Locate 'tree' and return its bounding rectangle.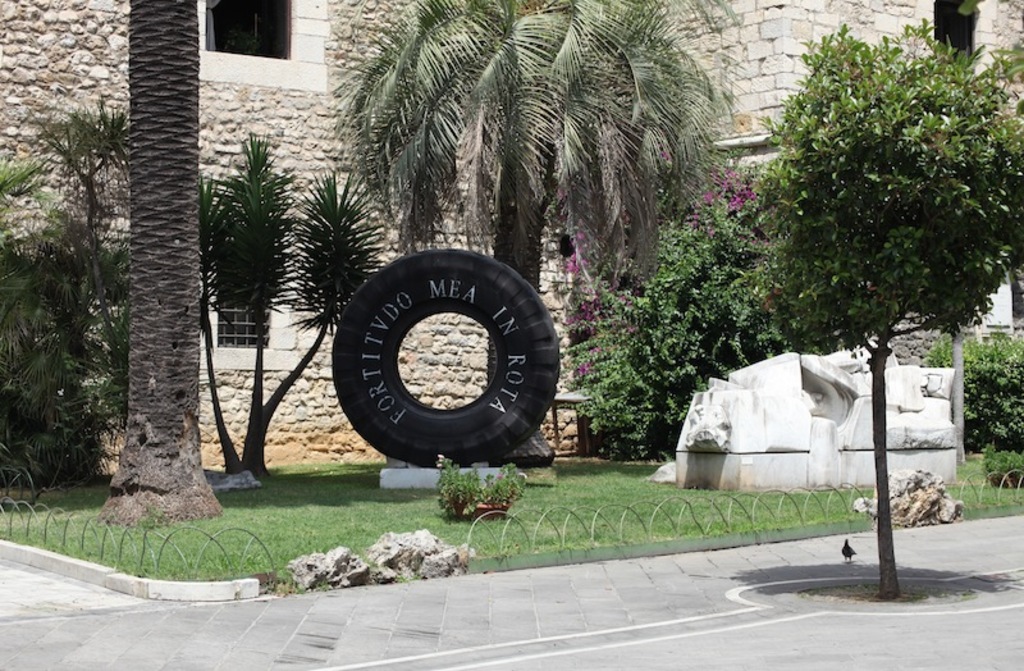
{"left": 1, "top": 99, "right": 387, "bottom": 485}.
